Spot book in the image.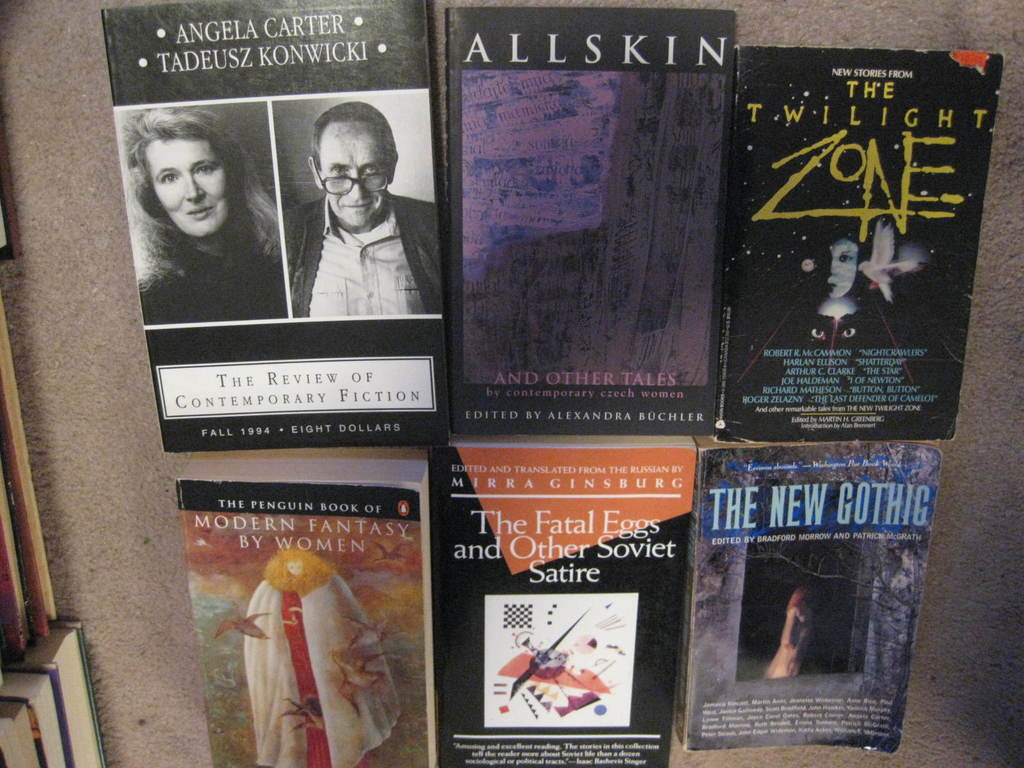
book found at rect(447, 6, 737, 440).
